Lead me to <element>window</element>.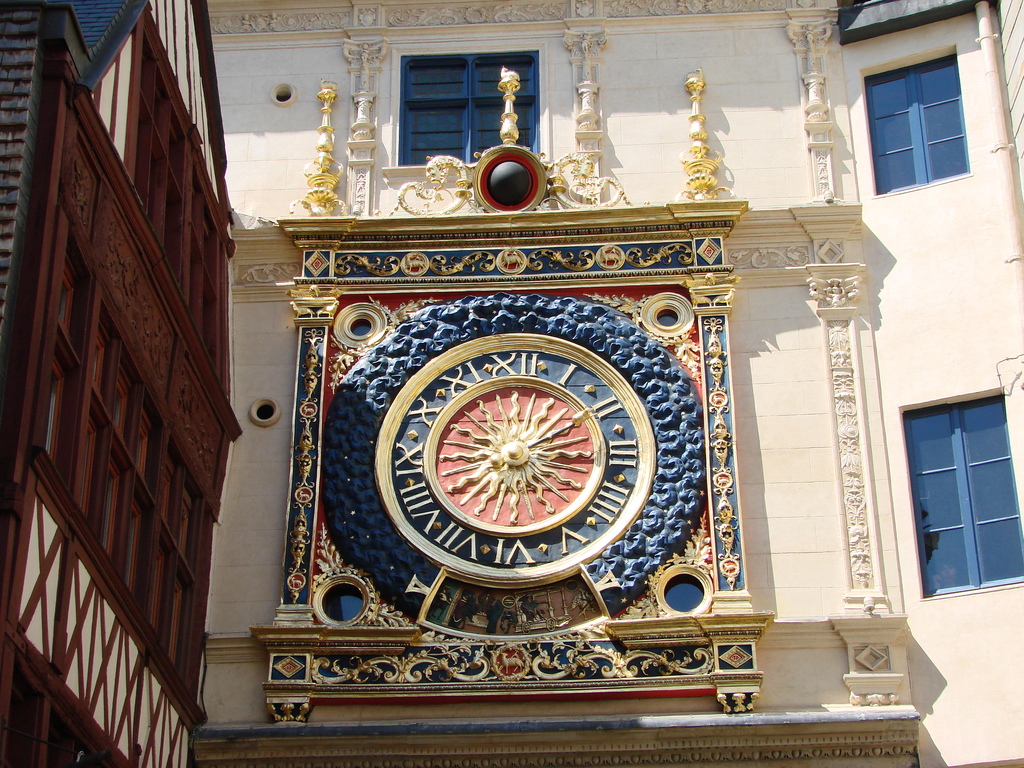
Lead to bbox(100, 460, 120, 557).
